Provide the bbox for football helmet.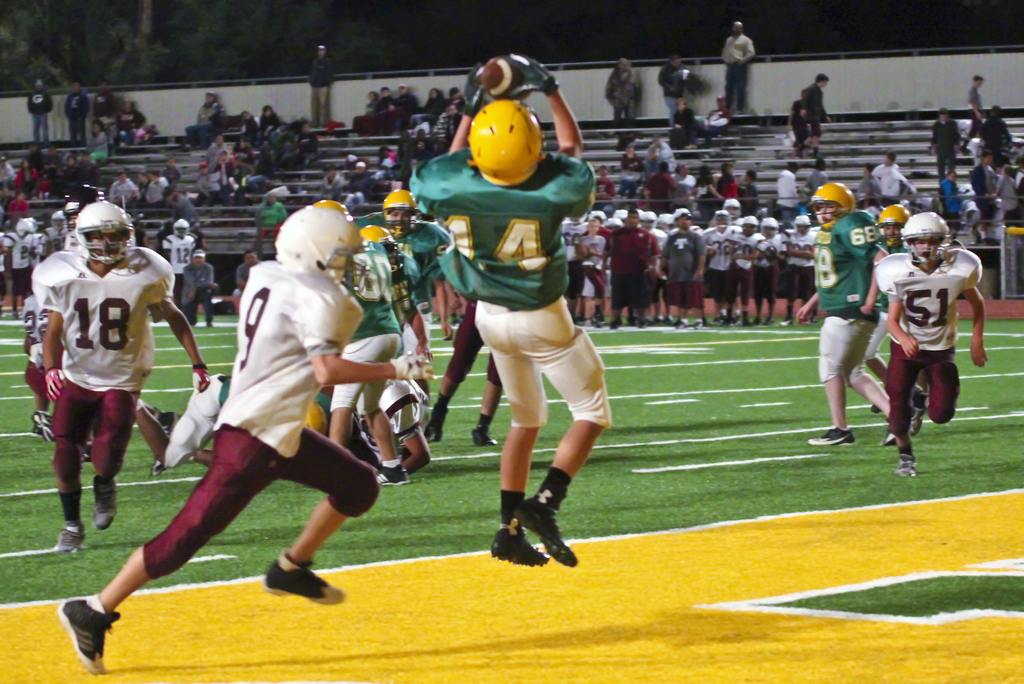
x1=805, y1=181, x2=860, y2=231.
